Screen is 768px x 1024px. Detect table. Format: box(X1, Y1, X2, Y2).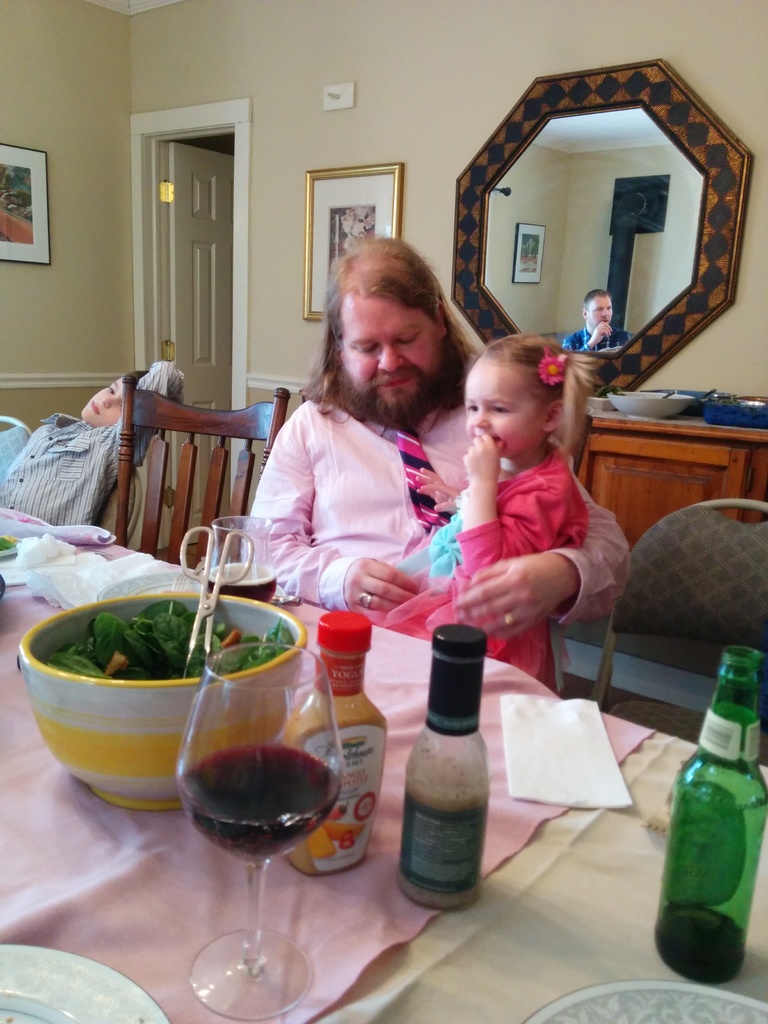
box(0, 497, 687, 1020).
